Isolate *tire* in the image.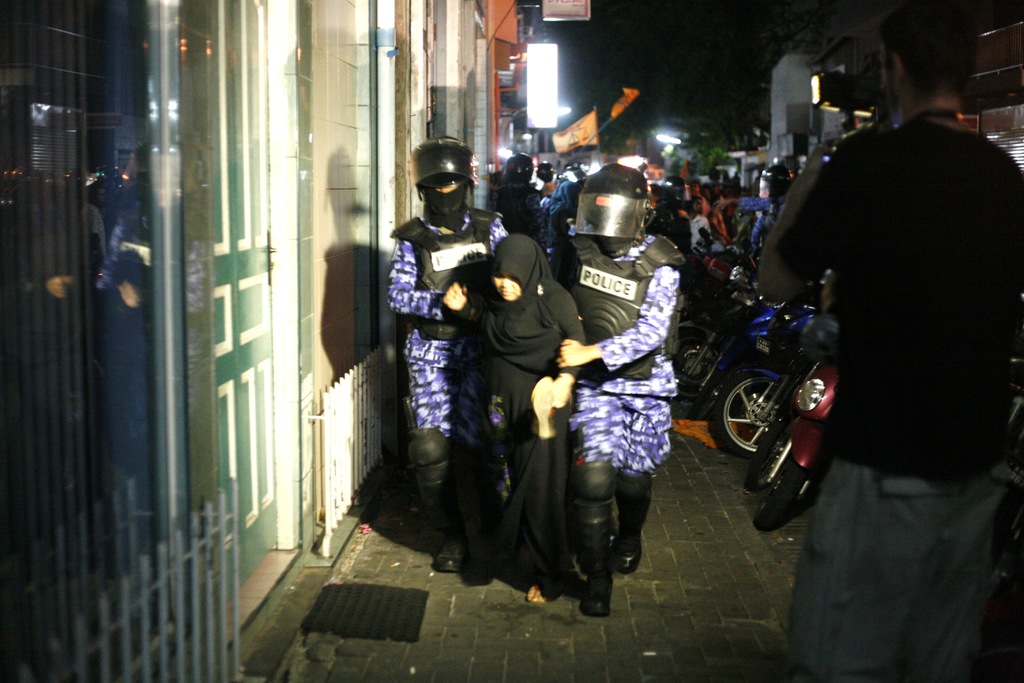
Isolated region: <bbox>673, 334, 719, 398</bbox>.
